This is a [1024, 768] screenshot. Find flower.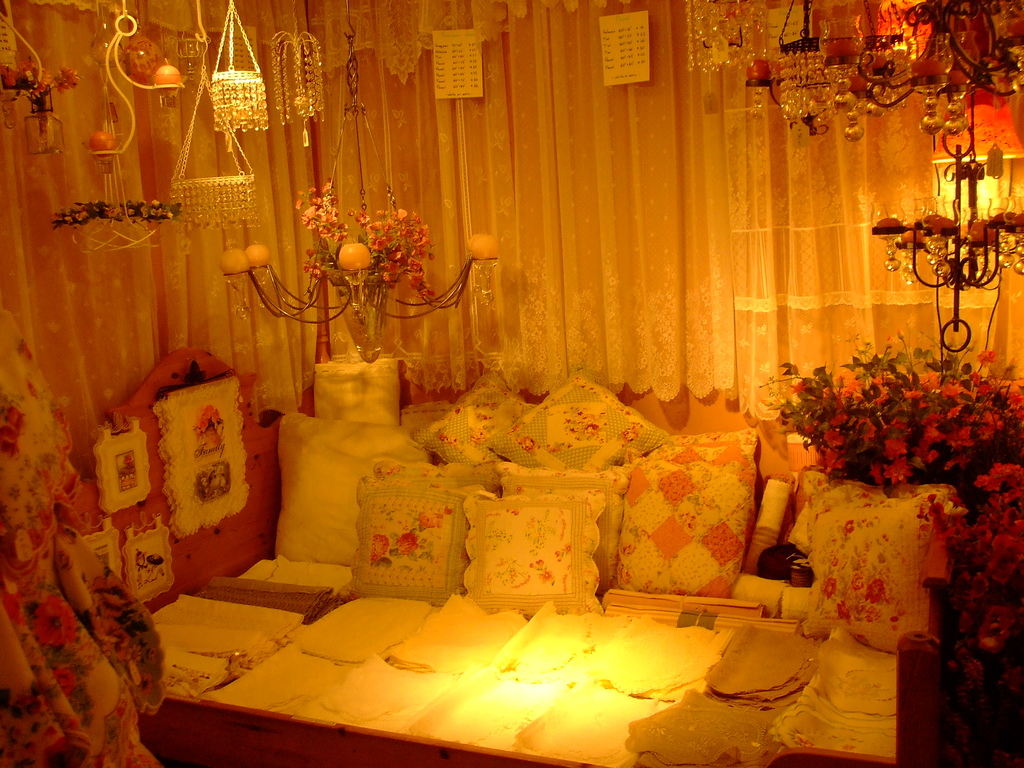
Bounding box: <box>0,400,20,457</box>.
